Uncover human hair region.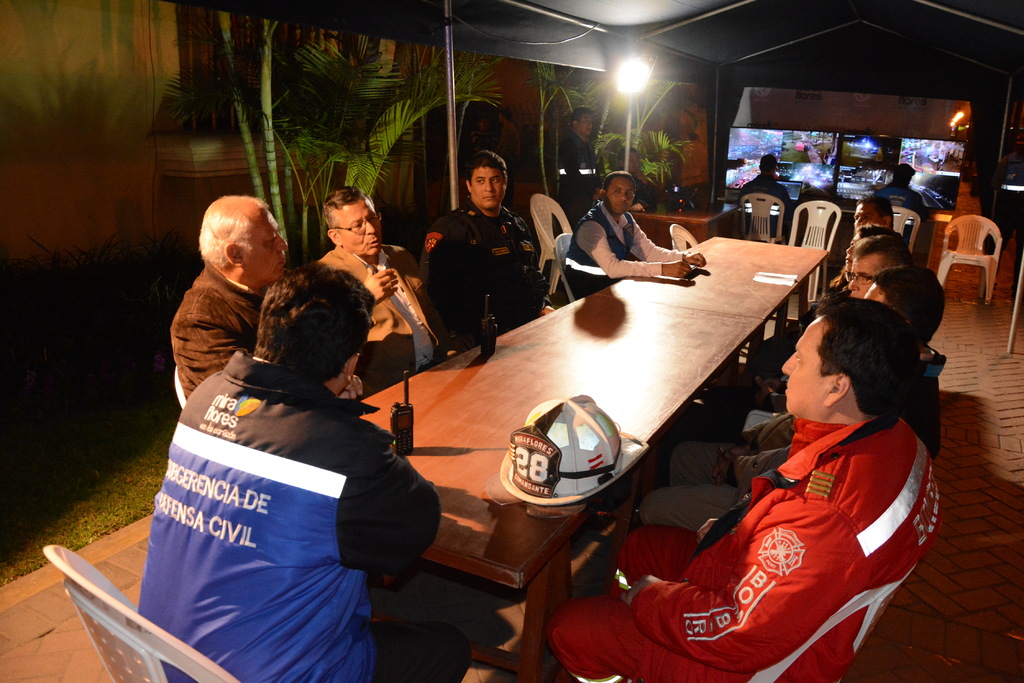
Uncovered: [x1=320, y1=182, x2=374, y2=233].
